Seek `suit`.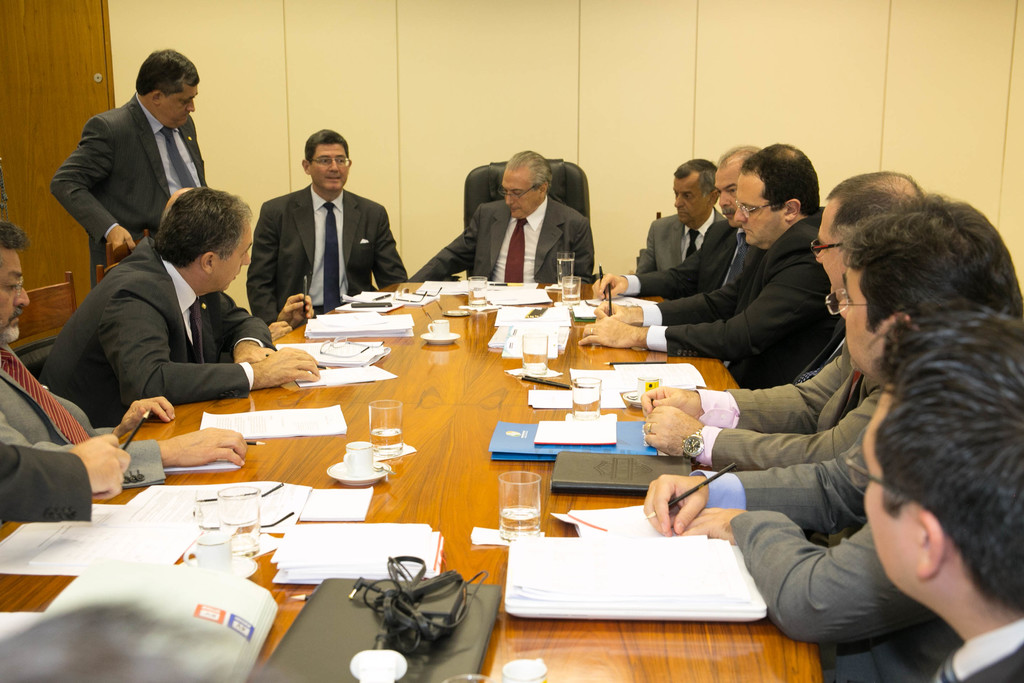
<box>926,618,1023,682</box>.
